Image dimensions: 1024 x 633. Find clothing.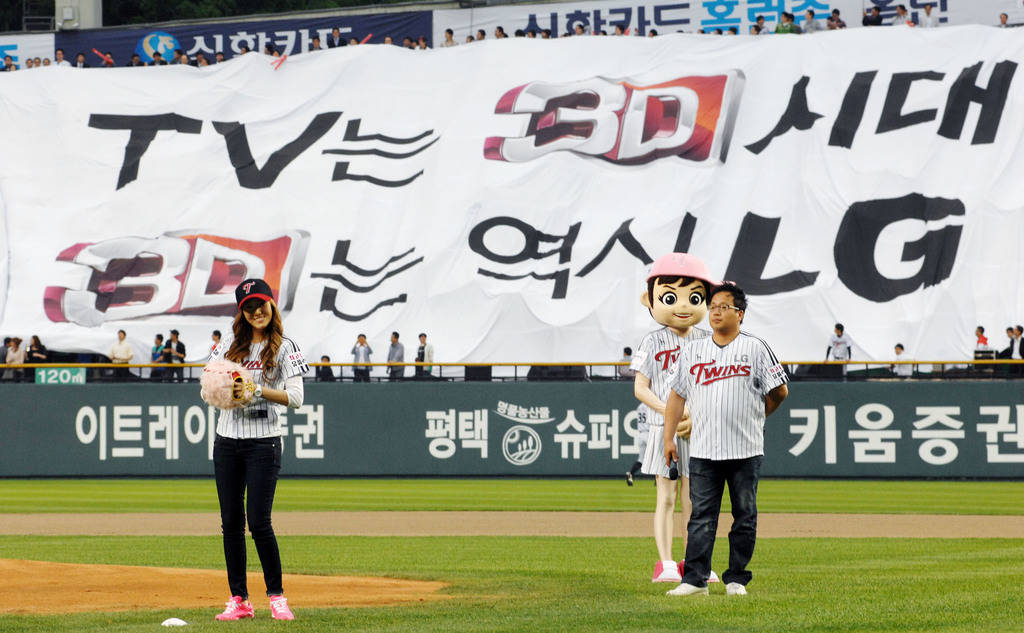
995:24:1009:29.
